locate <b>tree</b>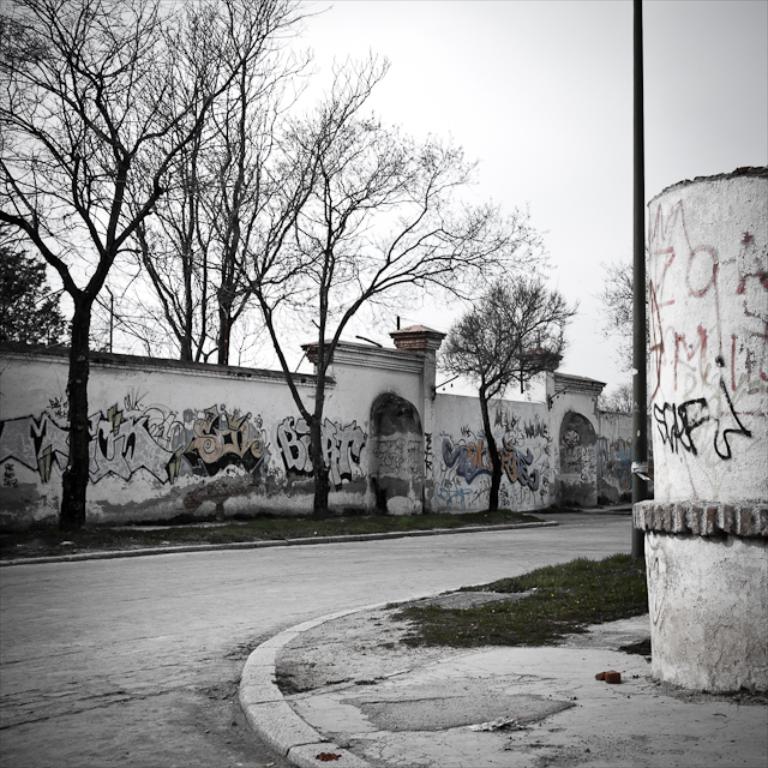
box=[594, 253, 671, 479]
